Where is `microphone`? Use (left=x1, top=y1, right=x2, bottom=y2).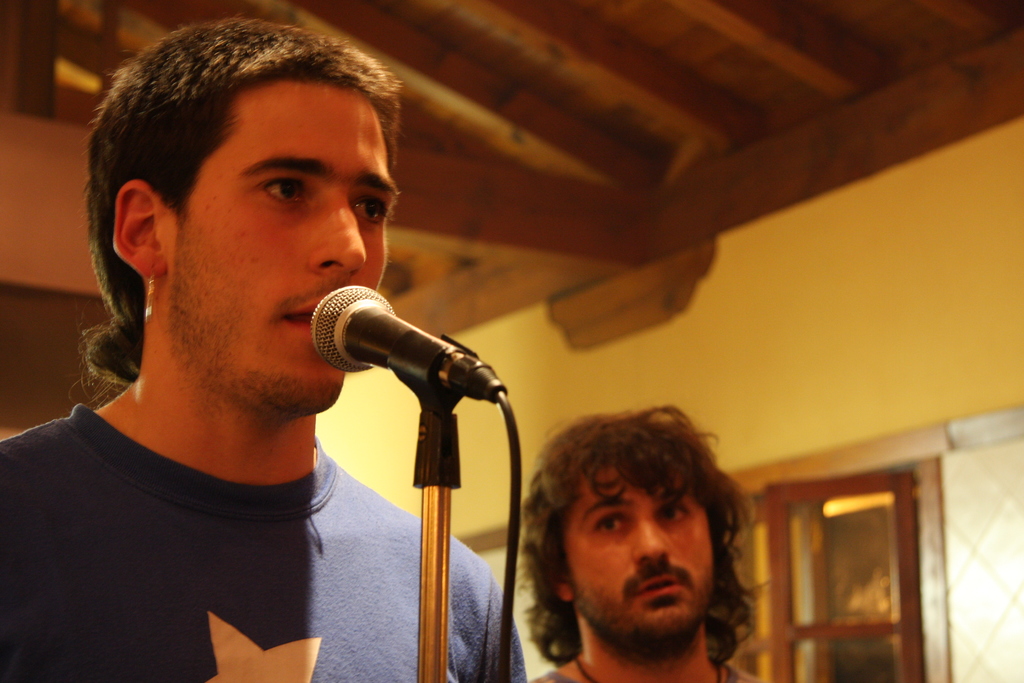
(left=309, top=284, right=513, bottom=413).
